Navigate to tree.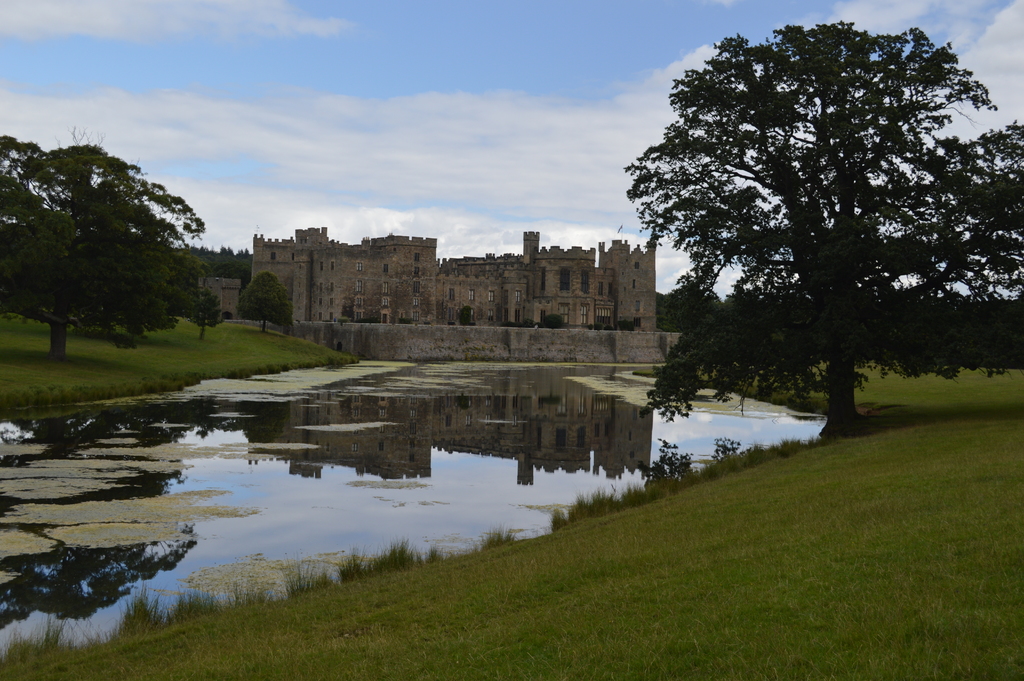
Navigation target: 457,305,471,330.
